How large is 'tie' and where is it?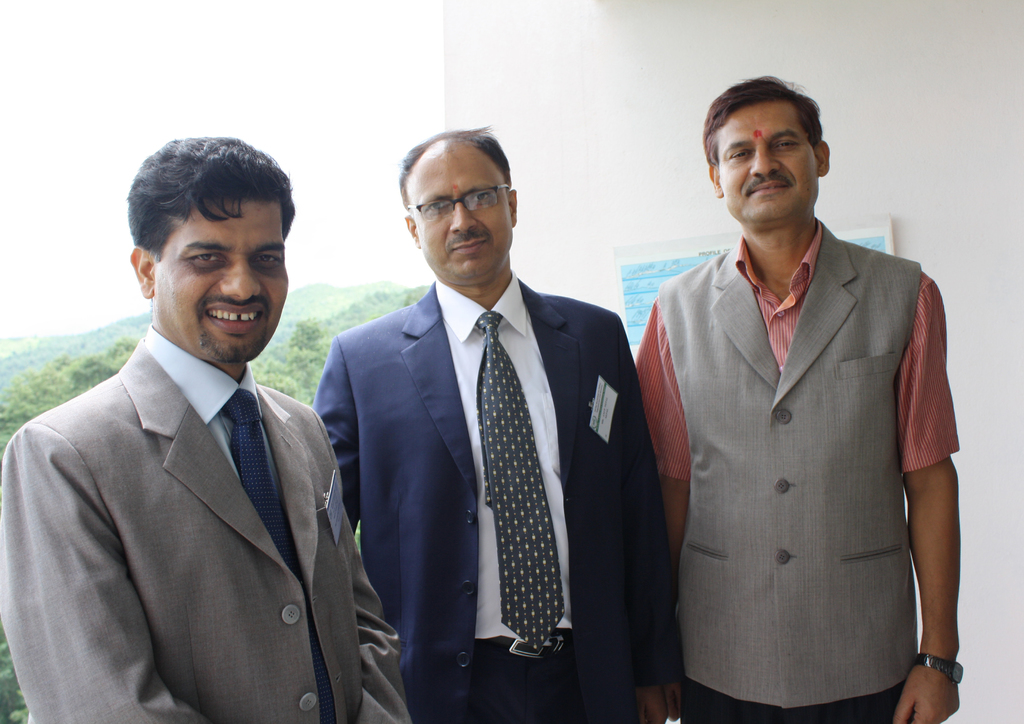
Bounding box: x1=481 y1=310 x2=565 y2=652.
